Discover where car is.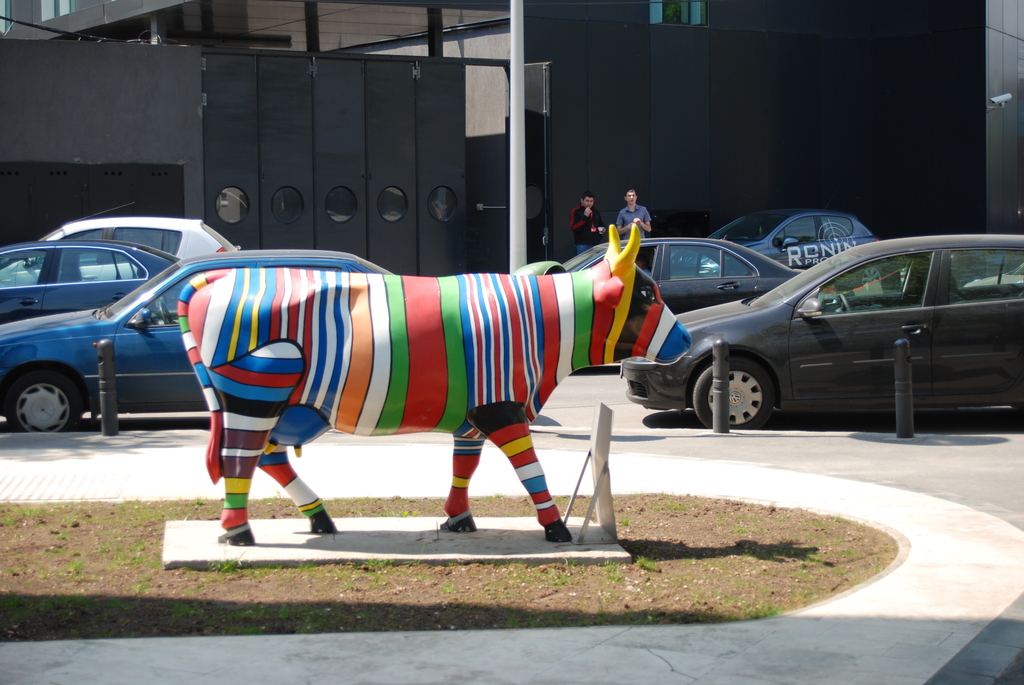
Discovered at [left=550, top=231, right=836, bottom=370].
